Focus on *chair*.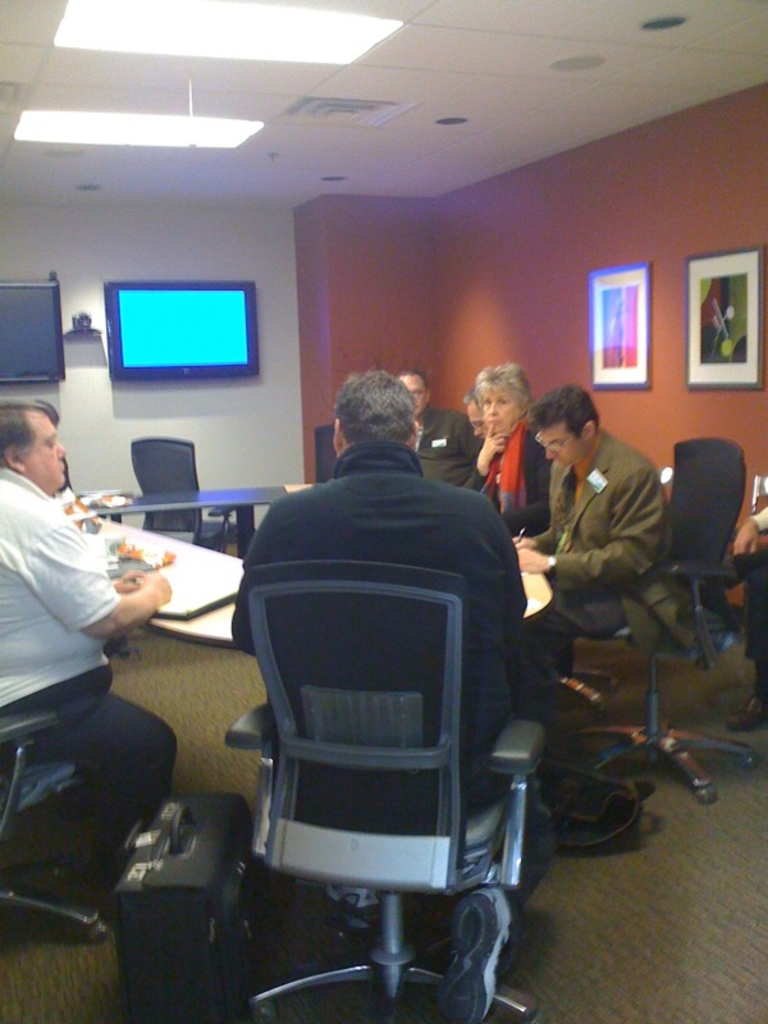
Focused at x1=0, y1=698, x2=114, y2=945.
